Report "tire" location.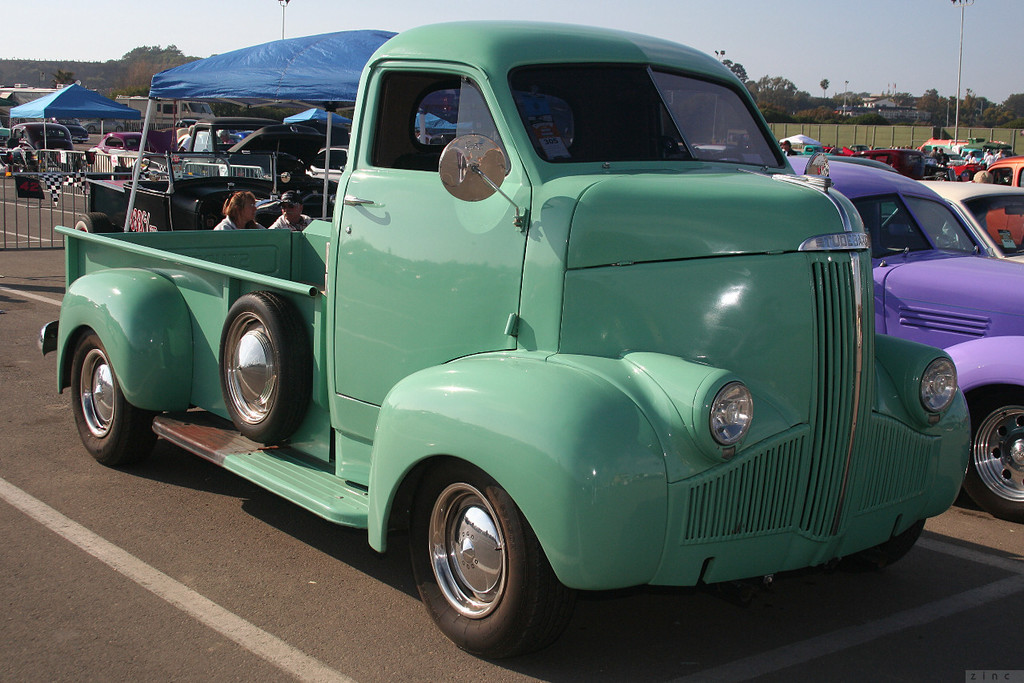
Report: pyautogui.locateOnScreen(955, 388, 1023, 527).
